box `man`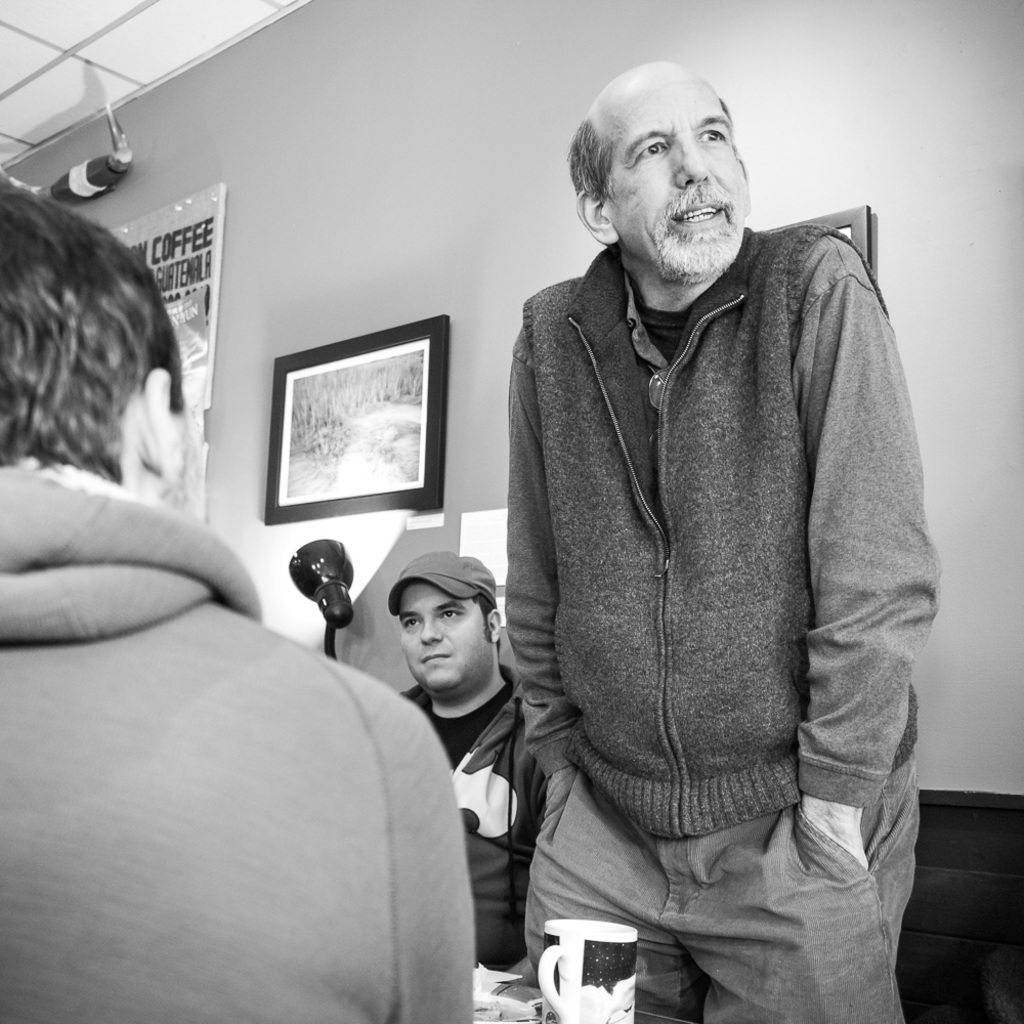
(0,173,483,1023)
